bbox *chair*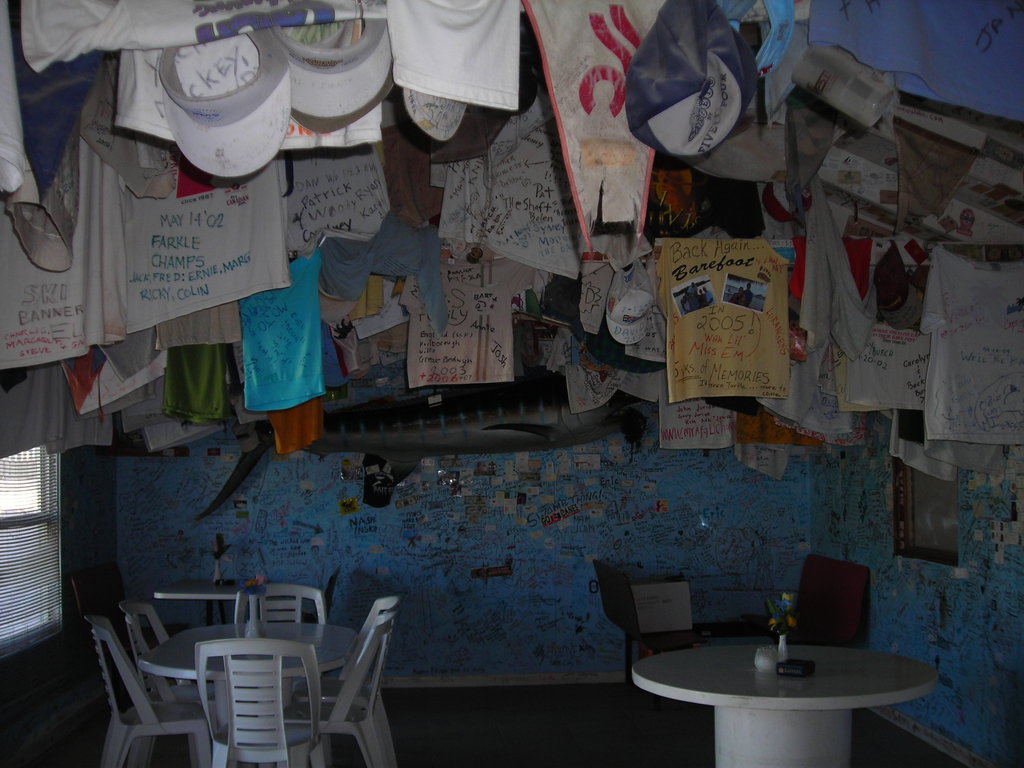
[593, 563, 689, 695]
